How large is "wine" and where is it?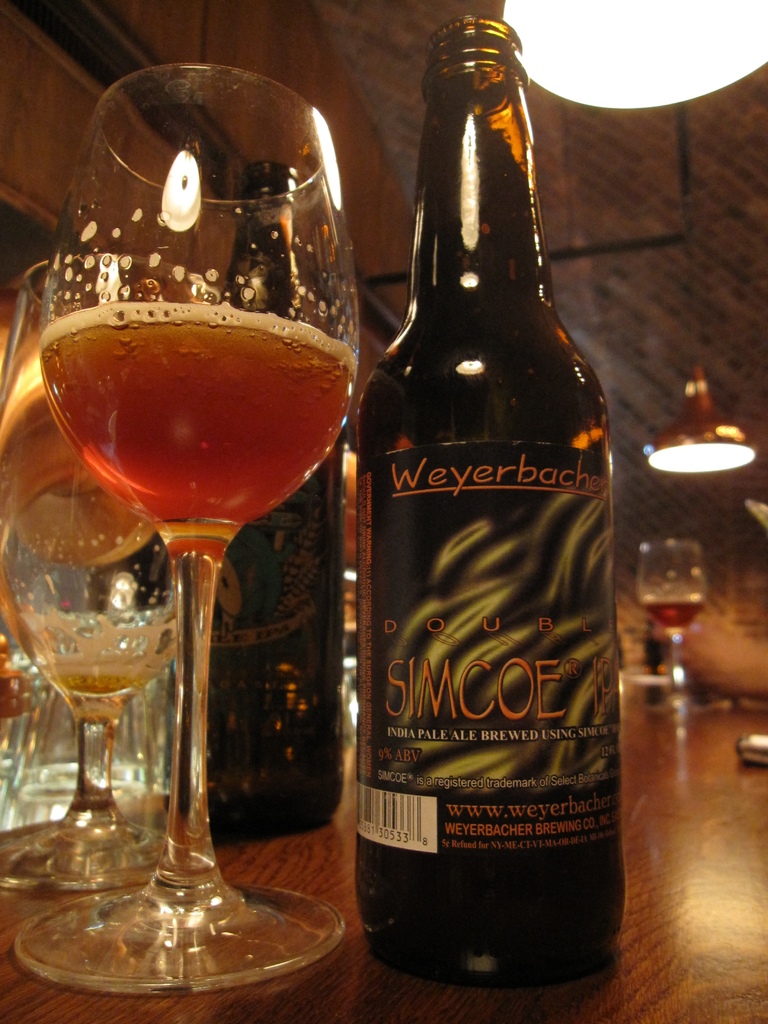
Bounding box: 40 301 340 527.
